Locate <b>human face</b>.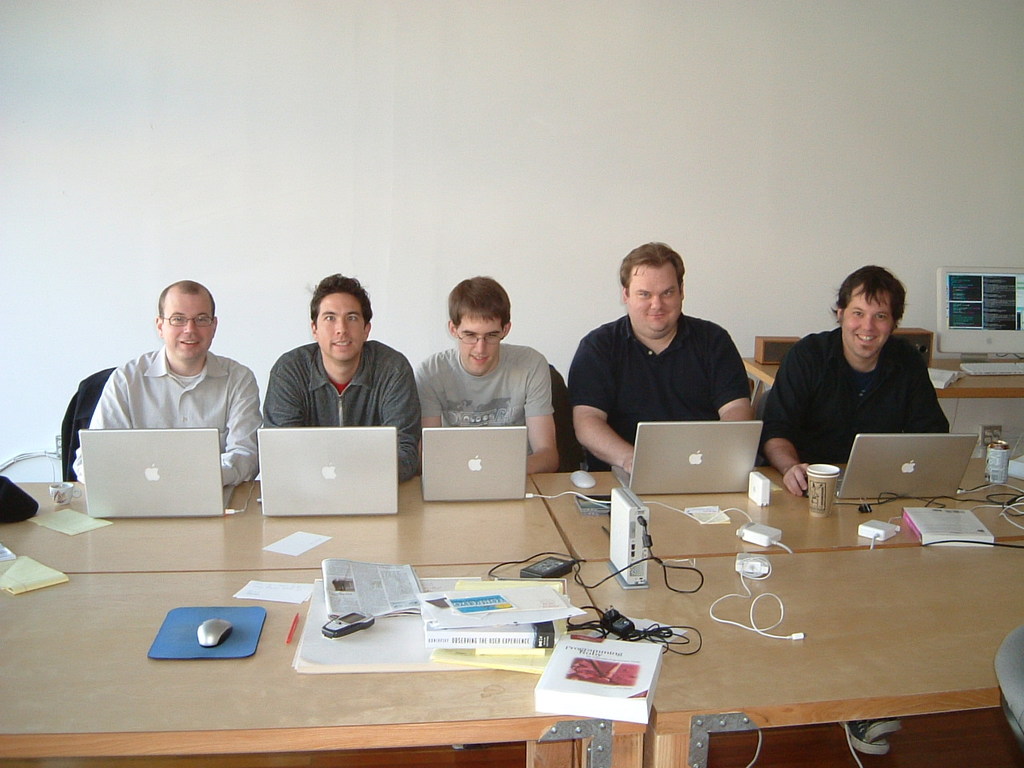
Bounding box: <bbox>843, 287, 894, 357</bbox>.
